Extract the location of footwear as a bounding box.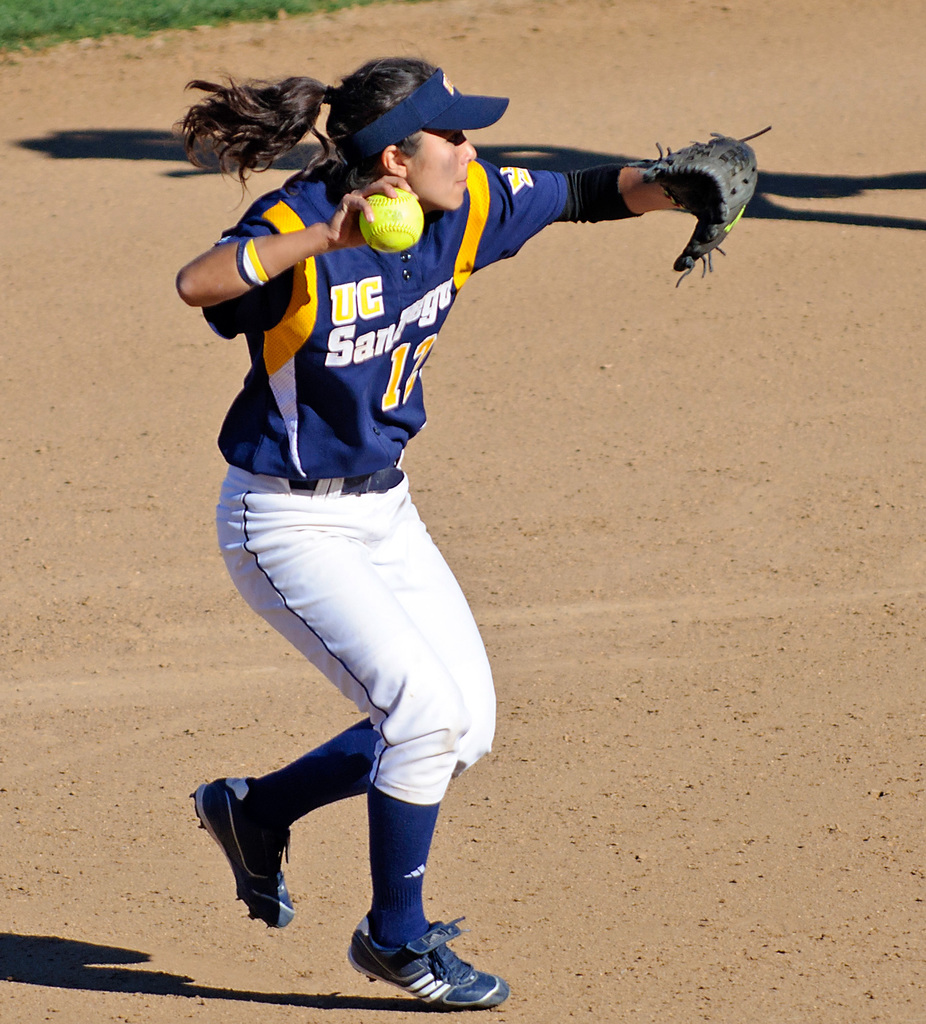
box=[202, 773, 286, 952].
